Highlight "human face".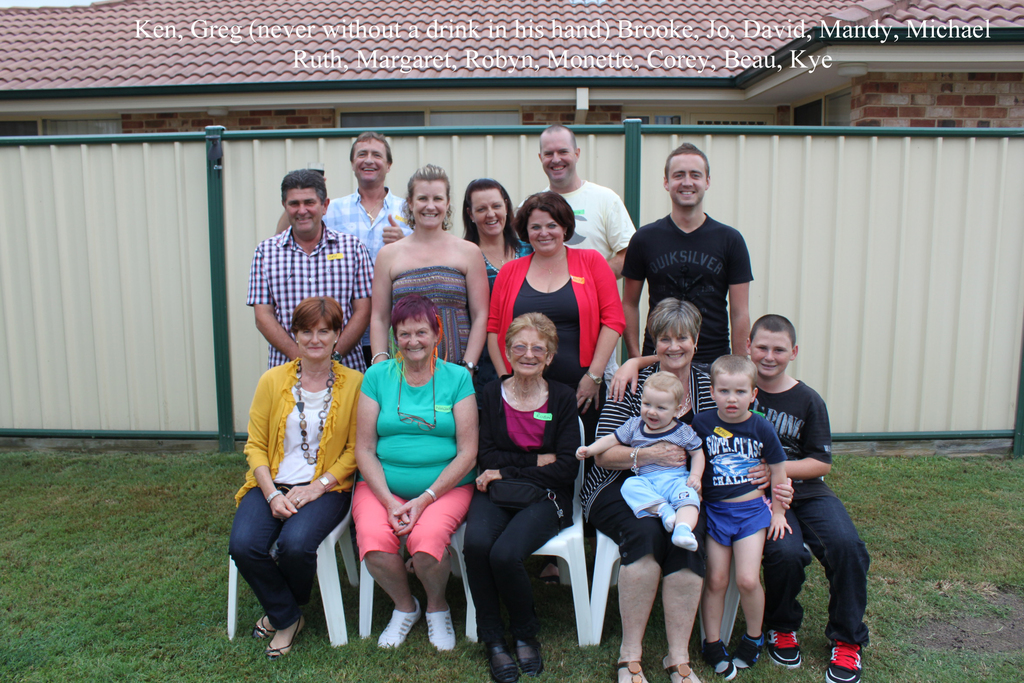
Highlighted region: bbox(643, 386, 675, 429).
